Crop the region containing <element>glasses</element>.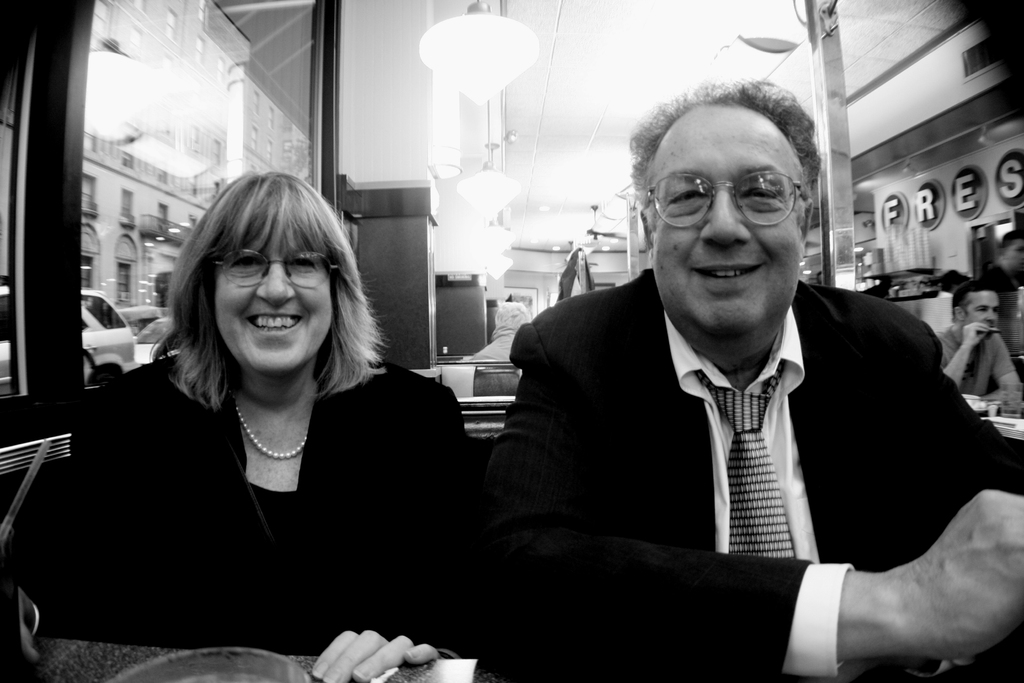
Crop region: rect(212, 247, 336, 293).
